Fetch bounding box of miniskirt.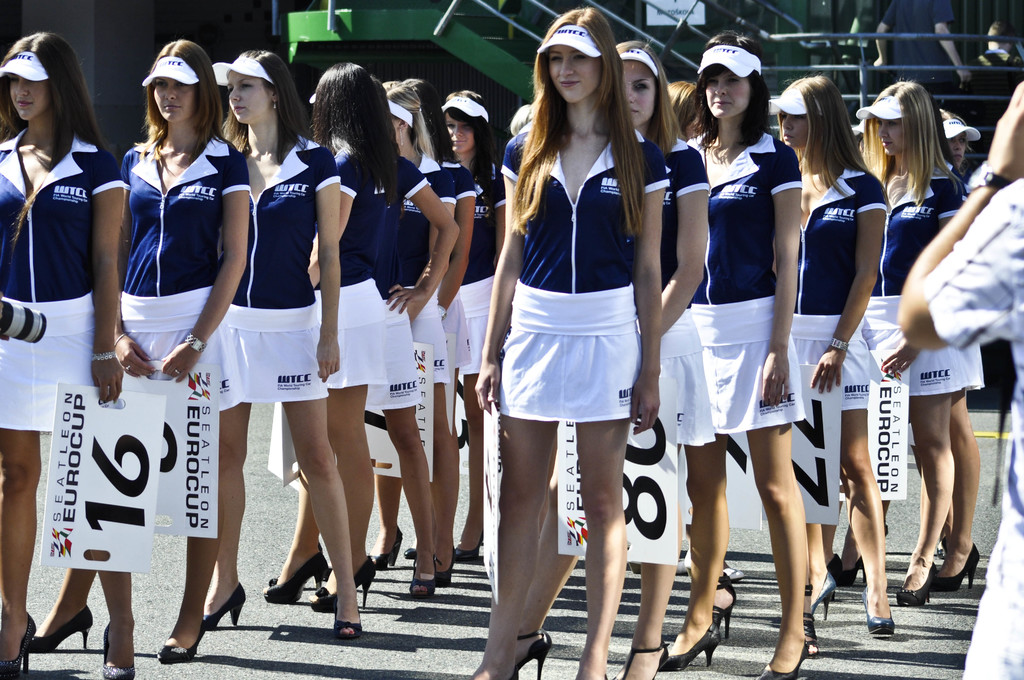
Bbox: 122,287,245,416.
